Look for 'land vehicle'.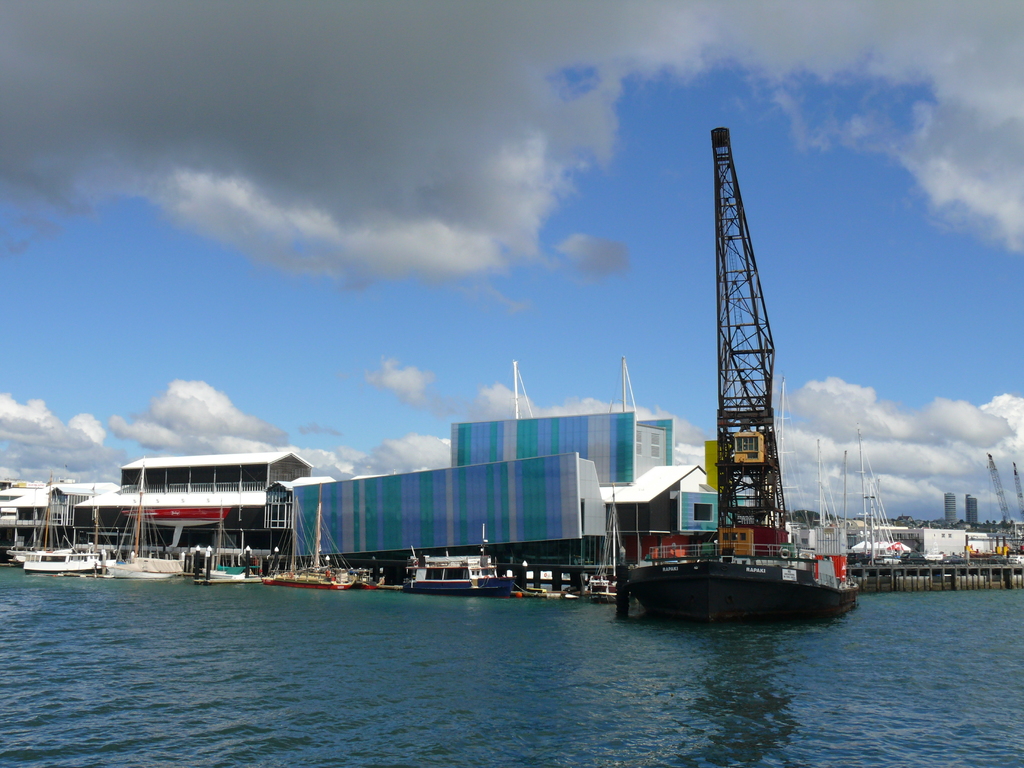
Found: x1=941, y1=559, x2=961, y2=561.
